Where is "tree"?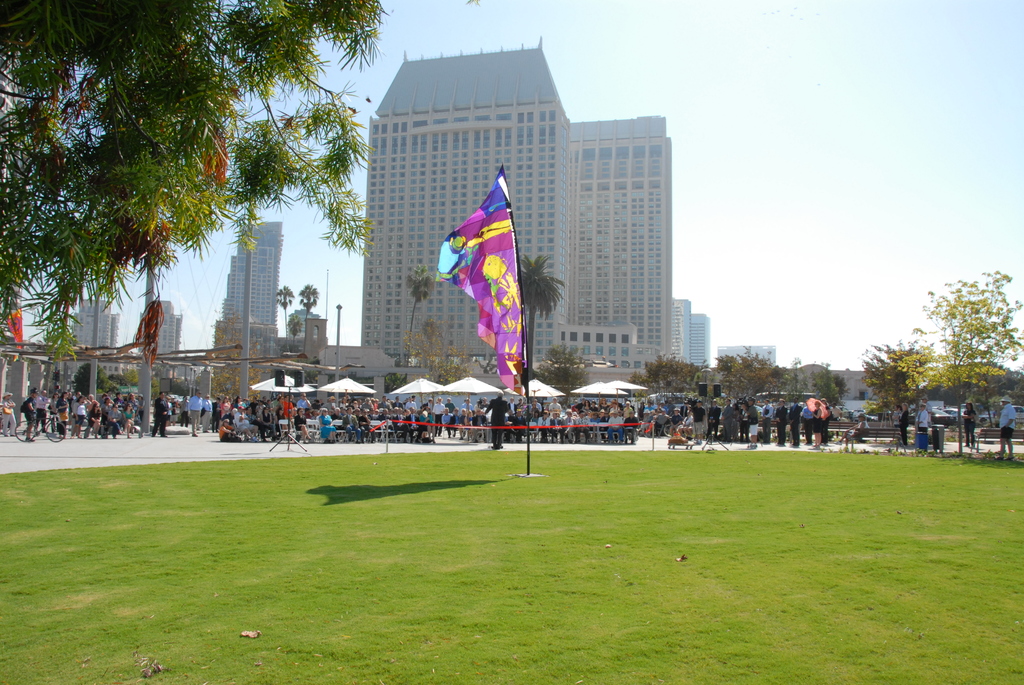
Rect(632, 356, 701, 398).
